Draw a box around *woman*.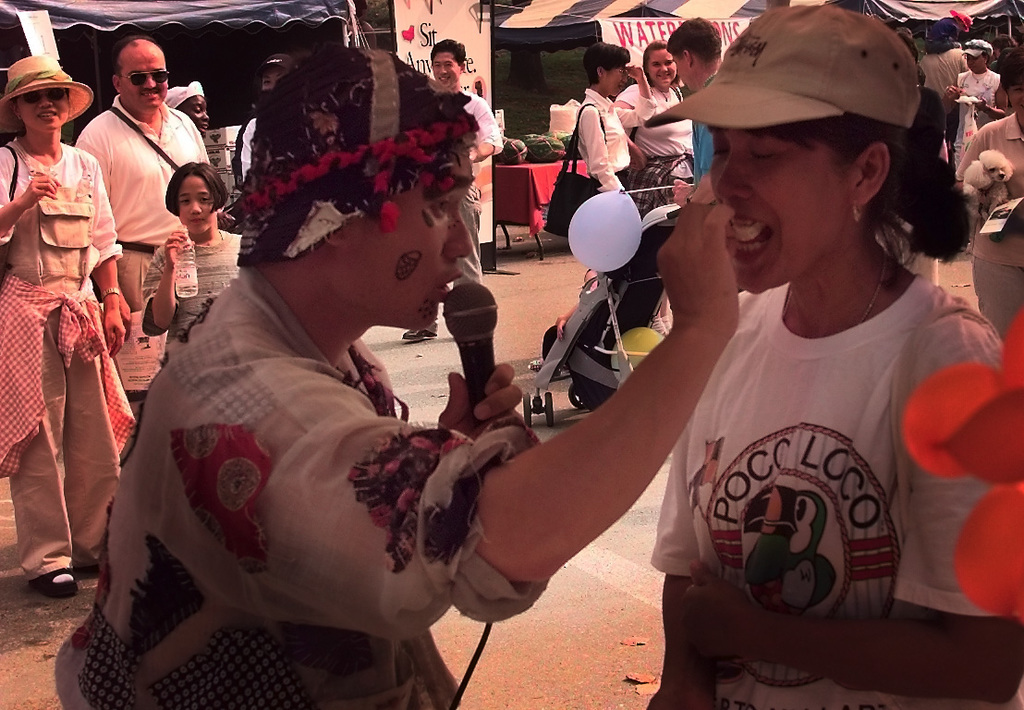
(642, 3, 1023, 709).
